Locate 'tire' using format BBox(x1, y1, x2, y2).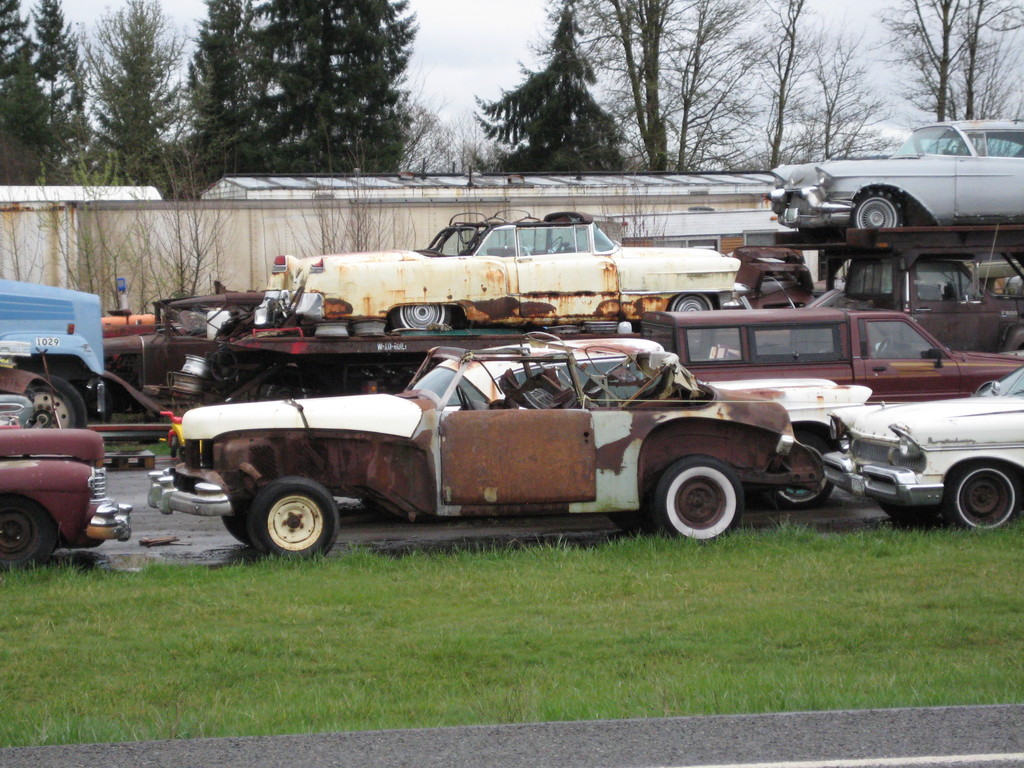
BBox(664, 286, 713, 312).
